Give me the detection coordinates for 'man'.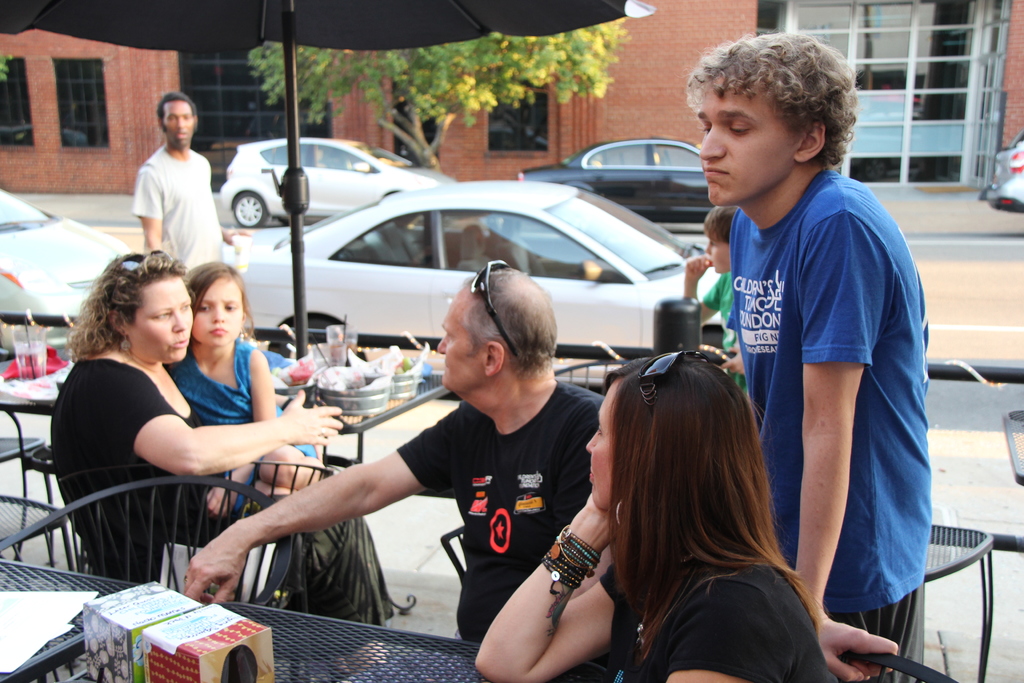
<bbox>183, 263, 624, 682</bbox>.
